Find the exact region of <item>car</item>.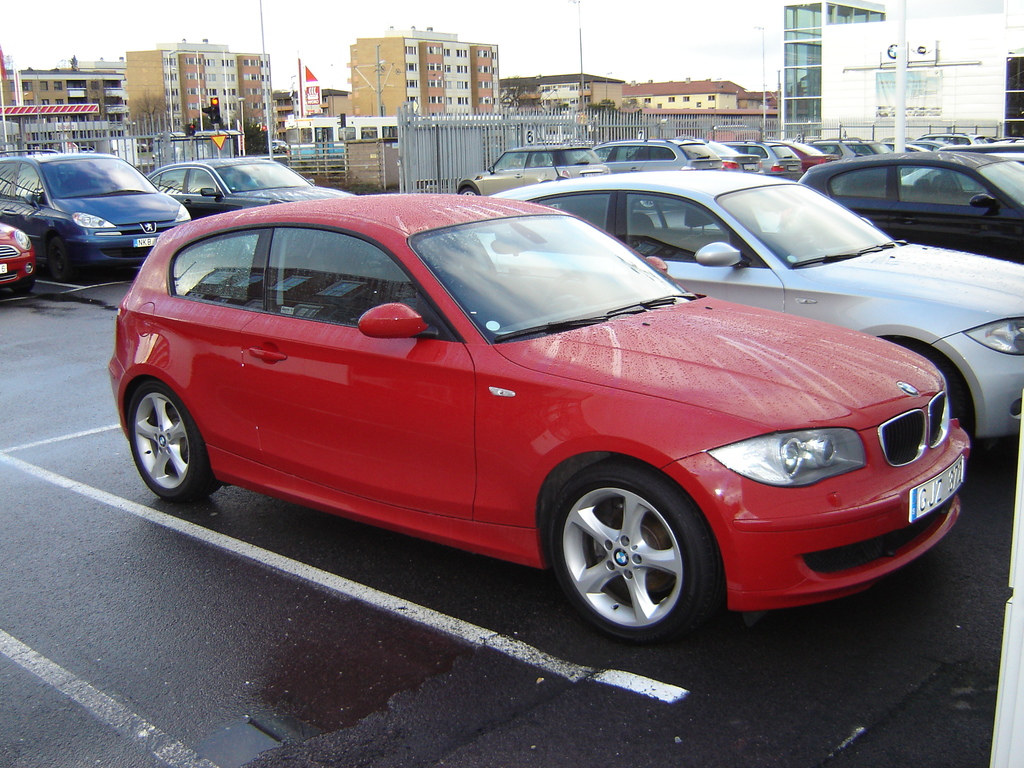
Exact region: box=[0, 221, 36, 293].
